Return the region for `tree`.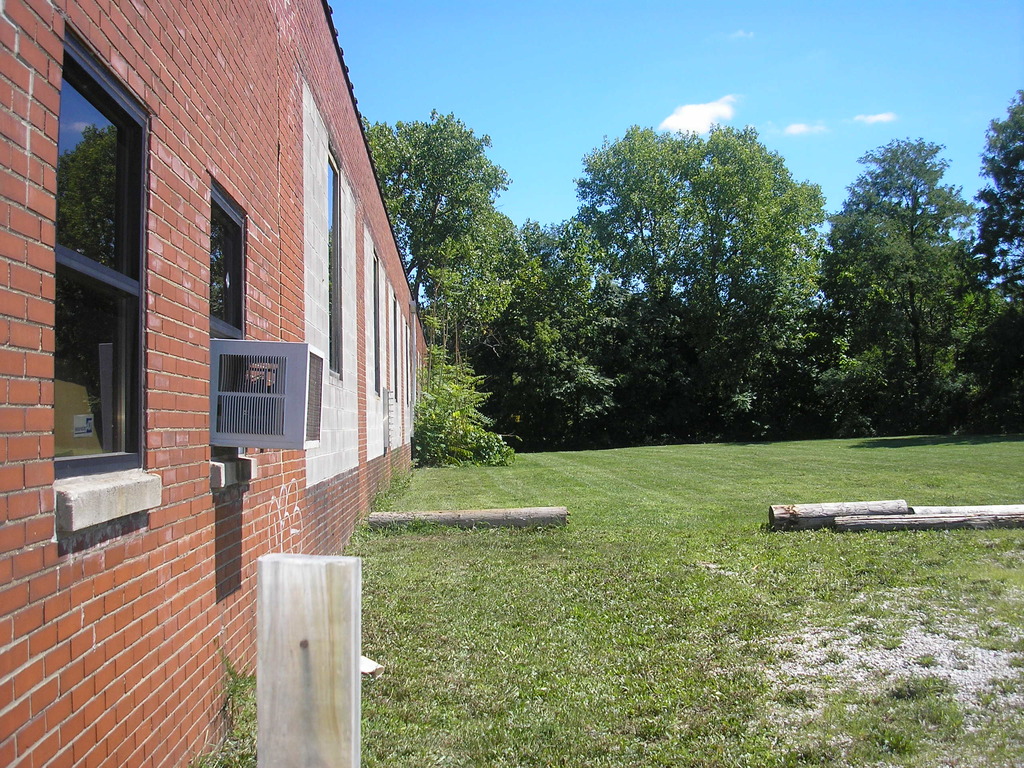
region(361, 106, 530, 351).
